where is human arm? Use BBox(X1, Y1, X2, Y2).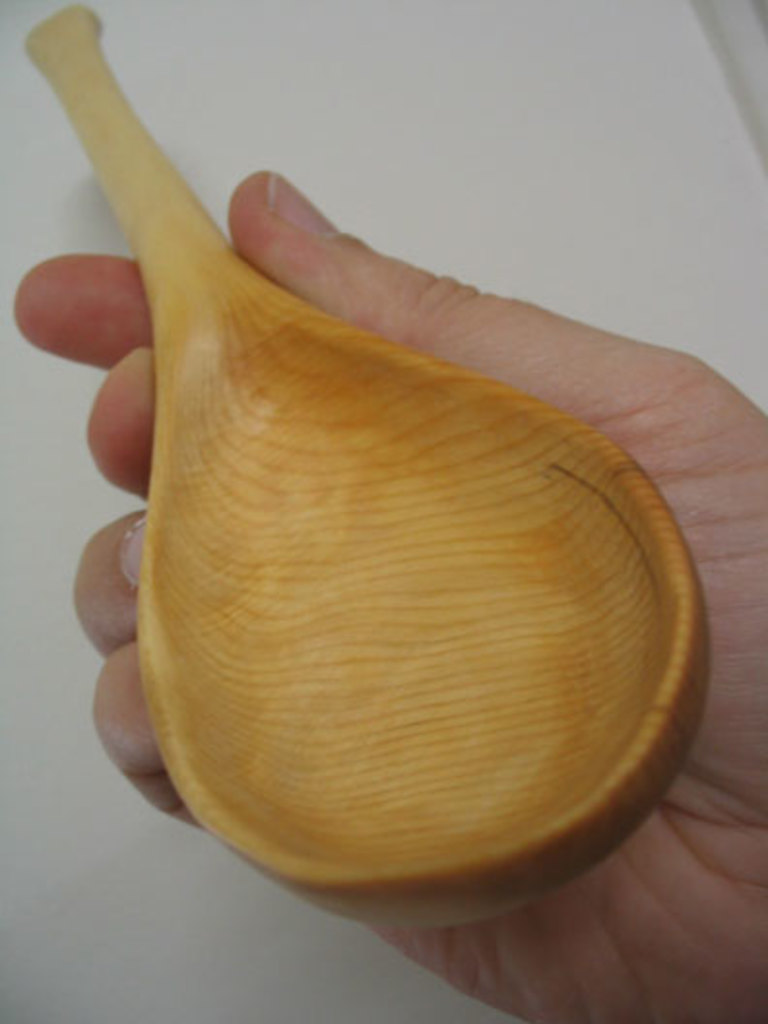
BBox(14, 175, 766, 1022).
